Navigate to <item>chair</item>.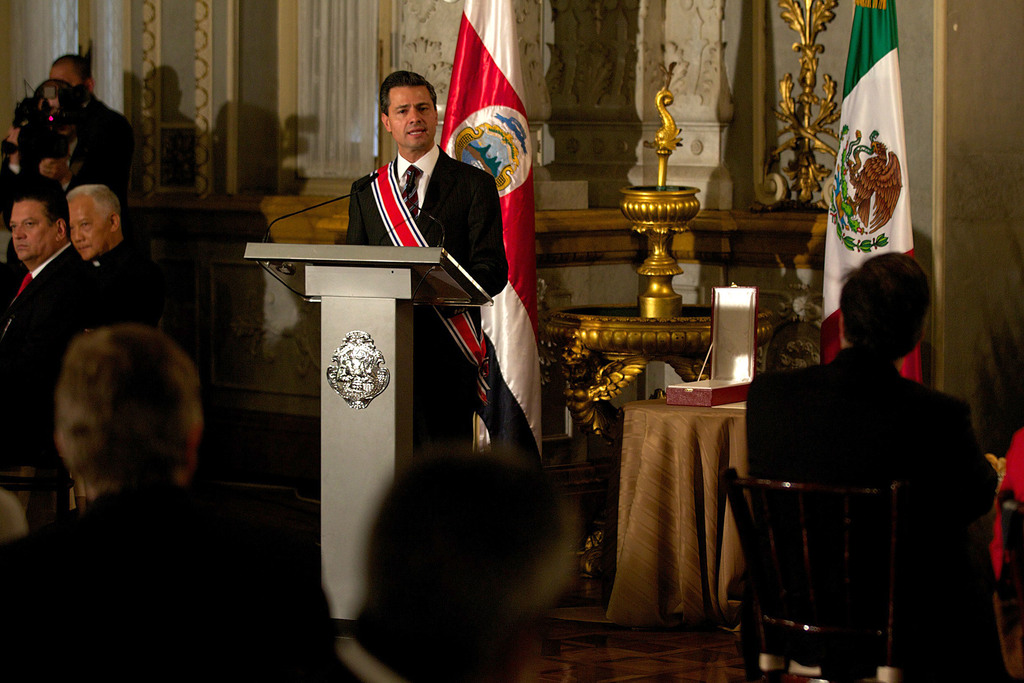
Navigation target: BBox(993, 493, 1023, 682).
